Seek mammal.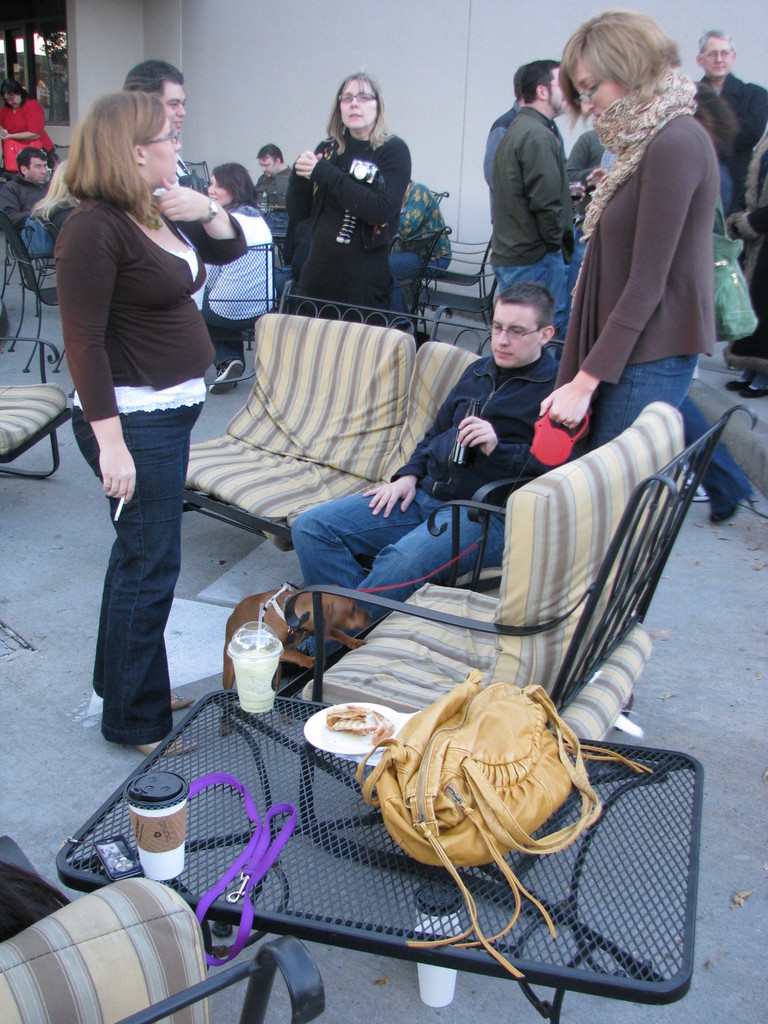
383/178/455/326.
